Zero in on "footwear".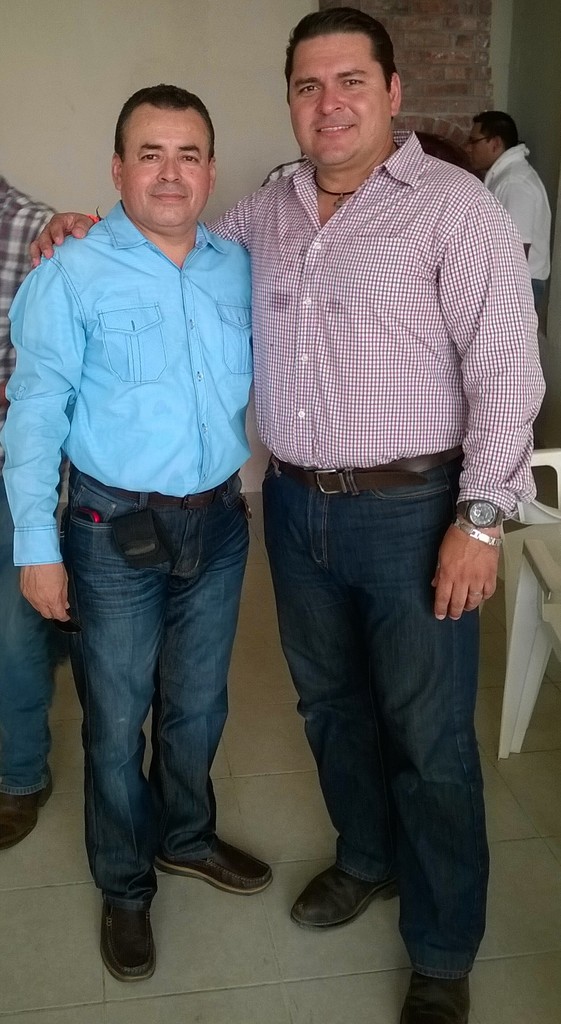
Zeroed in: (left=402, top=972, right=476, bottom=1023).
